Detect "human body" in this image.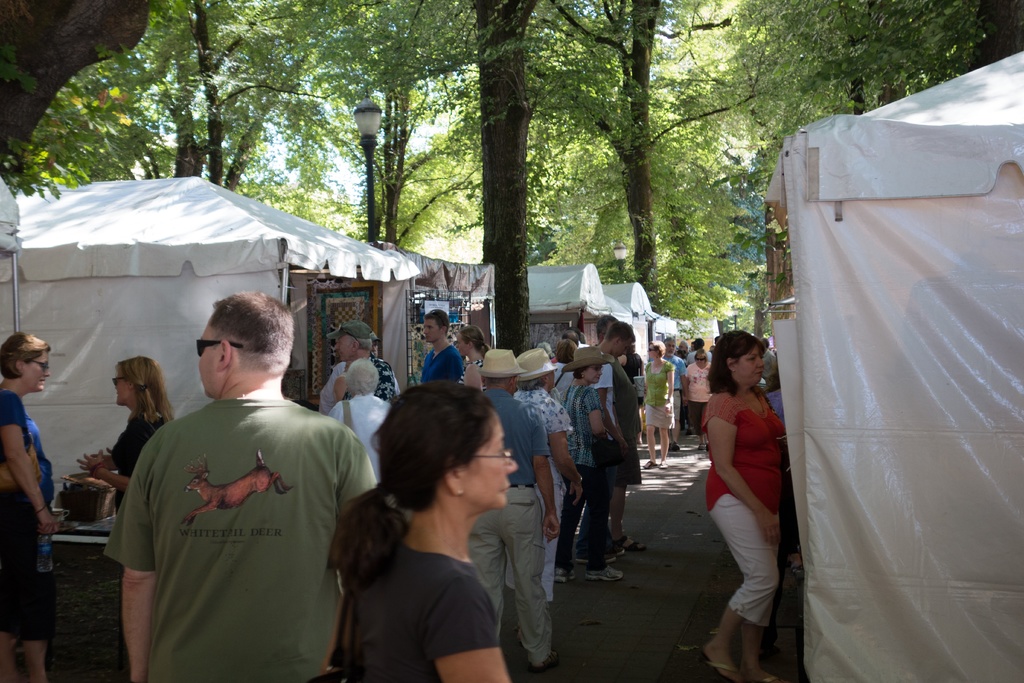
Detection: (left=469, top=344, right=558, bottom=667).
